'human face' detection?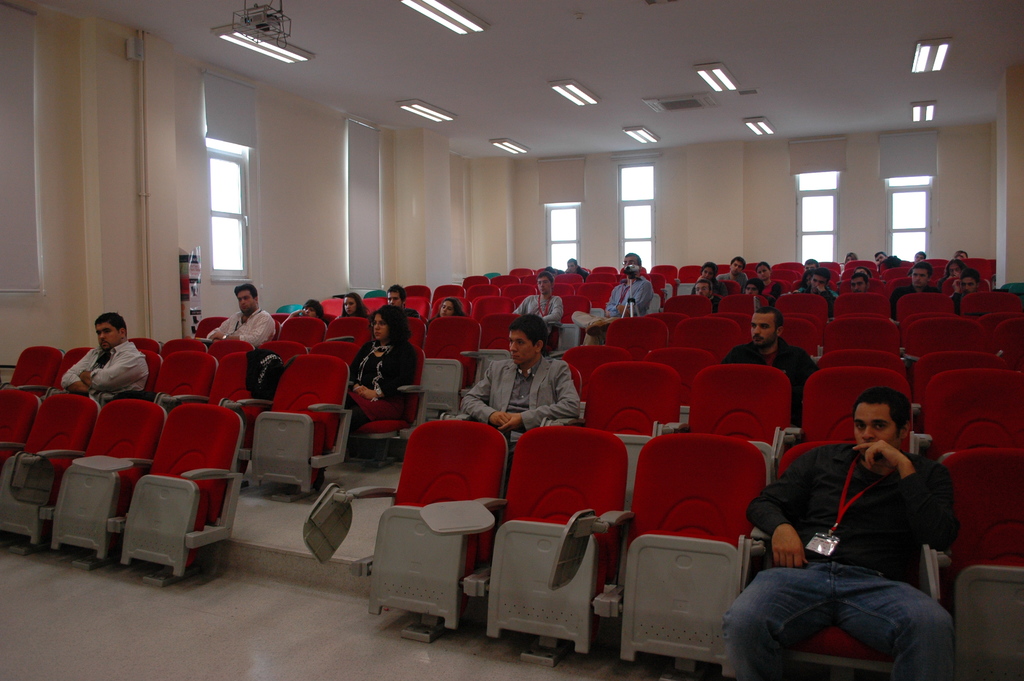
bbox=[750, 316, 780, 349]
